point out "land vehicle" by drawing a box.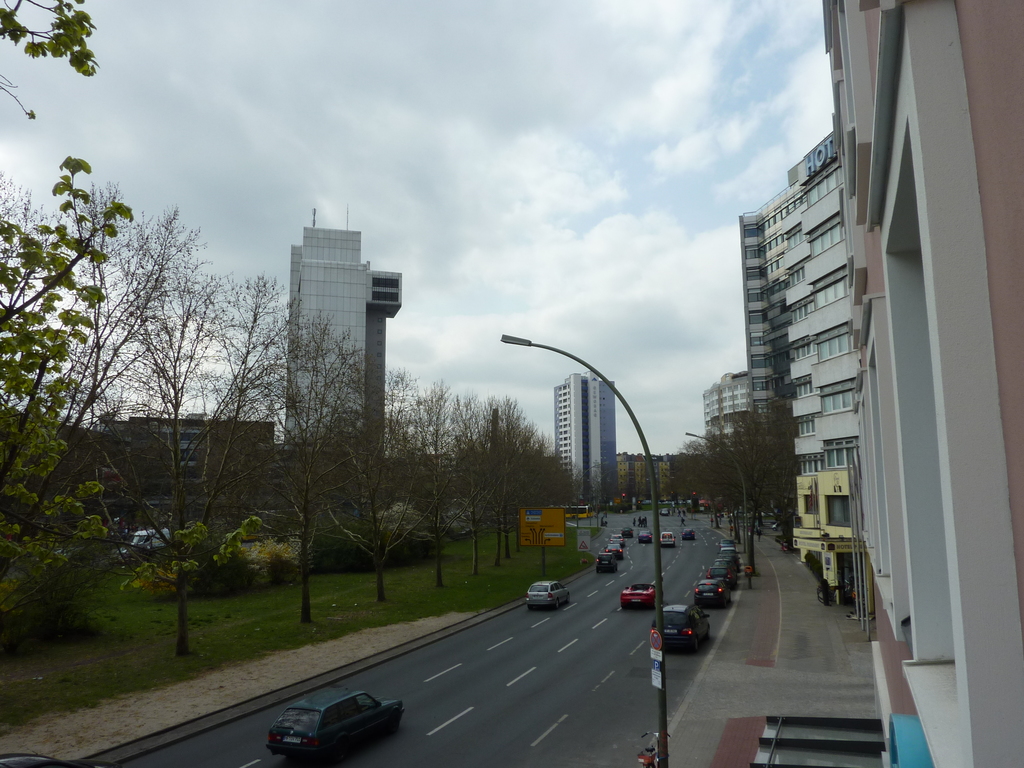
box=[659, 506, 672, 518].
